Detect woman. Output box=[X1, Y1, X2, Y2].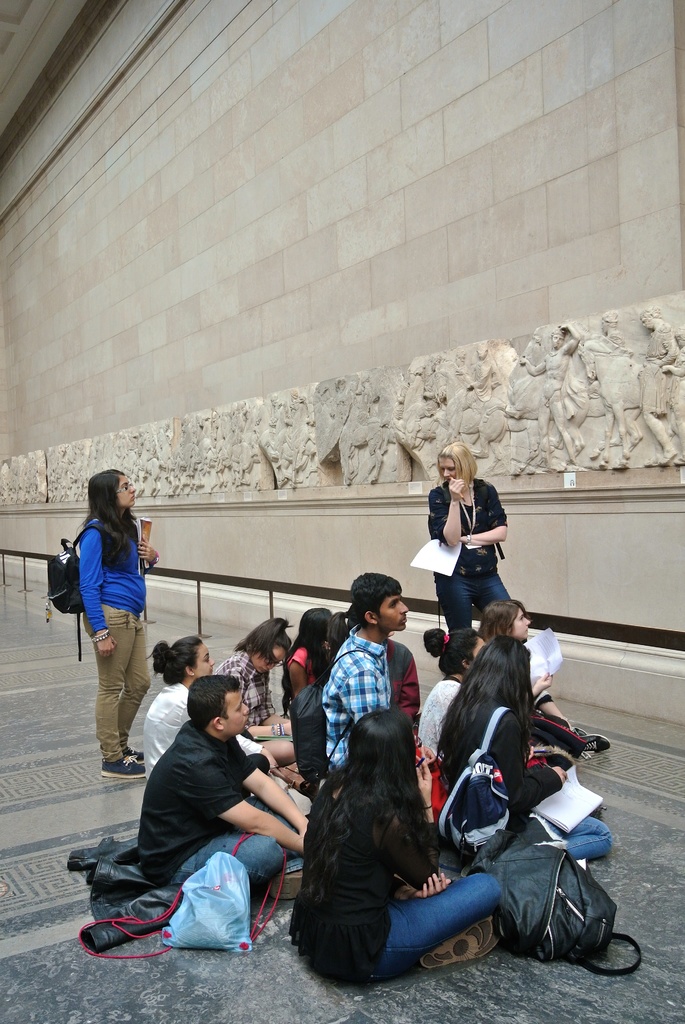
box=[285, 707, 494, 979].
